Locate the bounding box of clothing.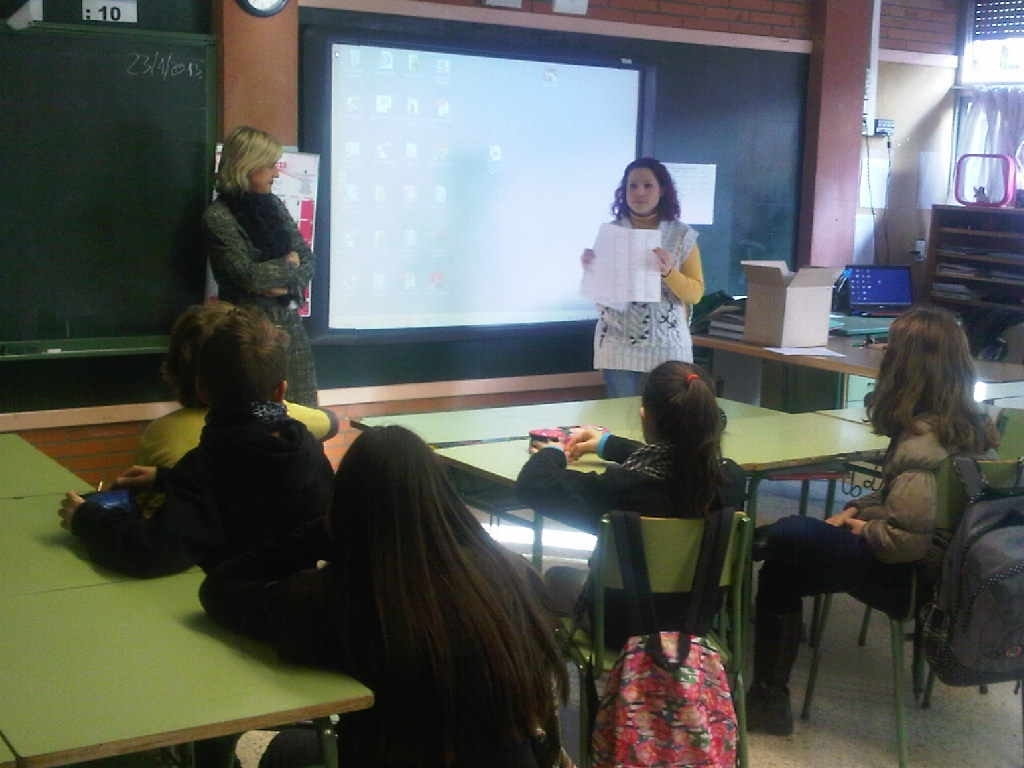
Bounding box: box(586, 216, 714, 397).
